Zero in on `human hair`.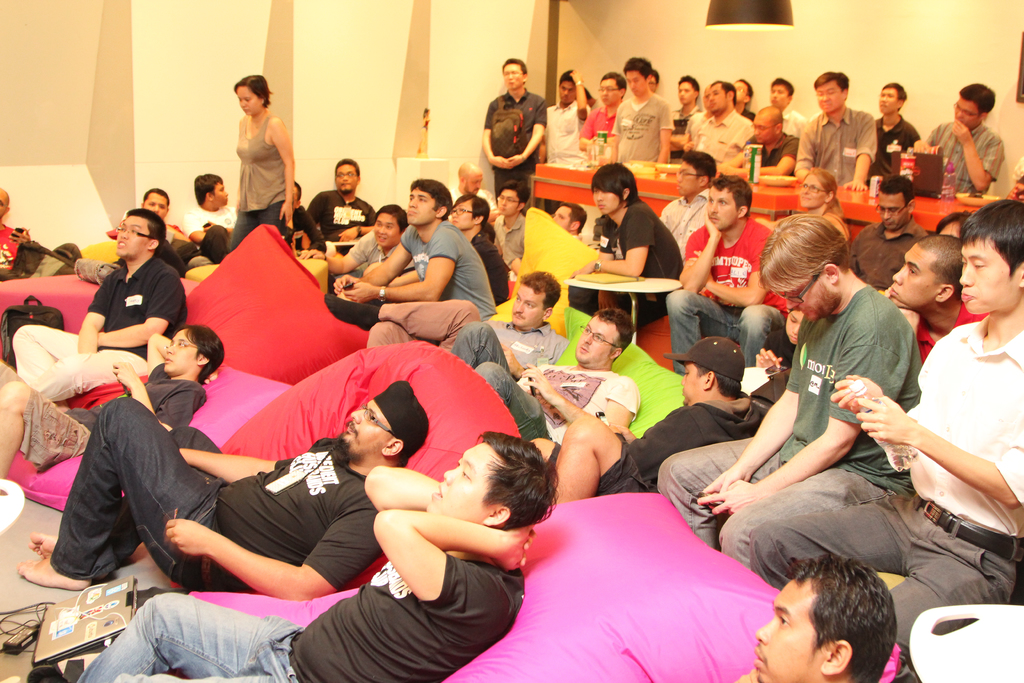
Zeroed in: box=[649, 69, 657, 86].
